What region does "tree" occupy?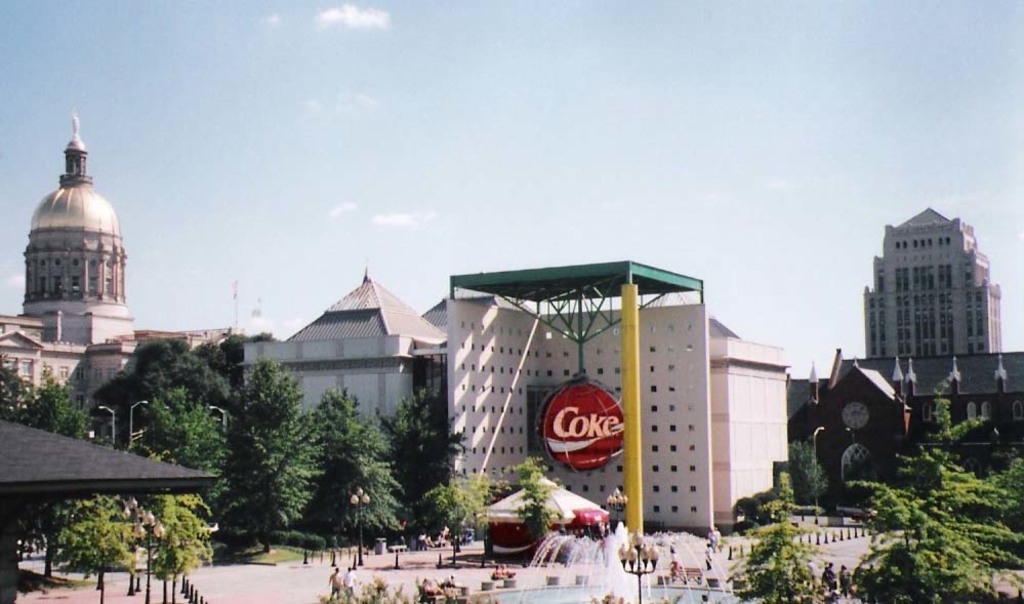
<bbox>227, 354, 314, 554</bbox>.
